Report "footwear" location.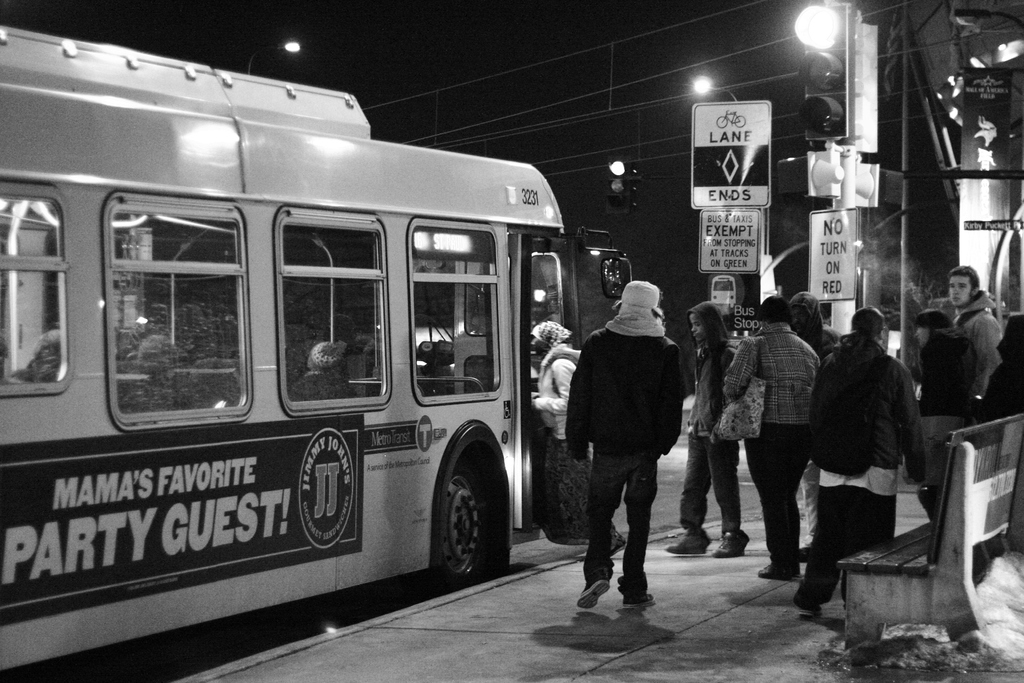
Report: bbox(712, 525, 751, 559).
